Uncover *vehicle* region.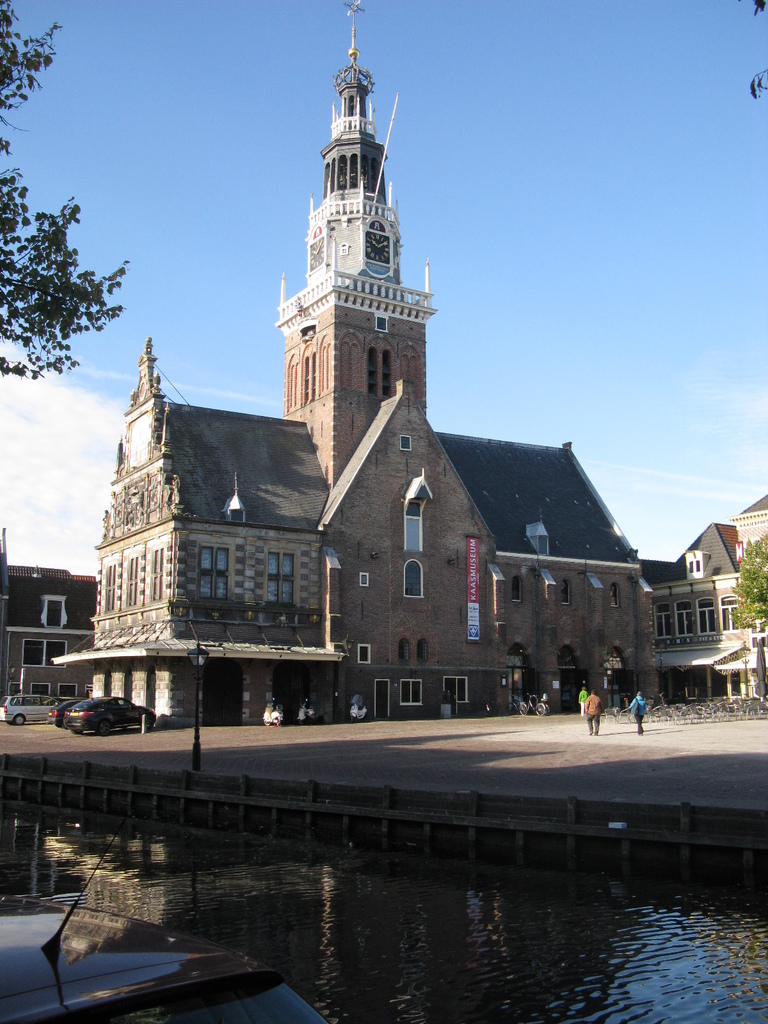
Uncovered: bbox=[347, 688, 366, 721].
